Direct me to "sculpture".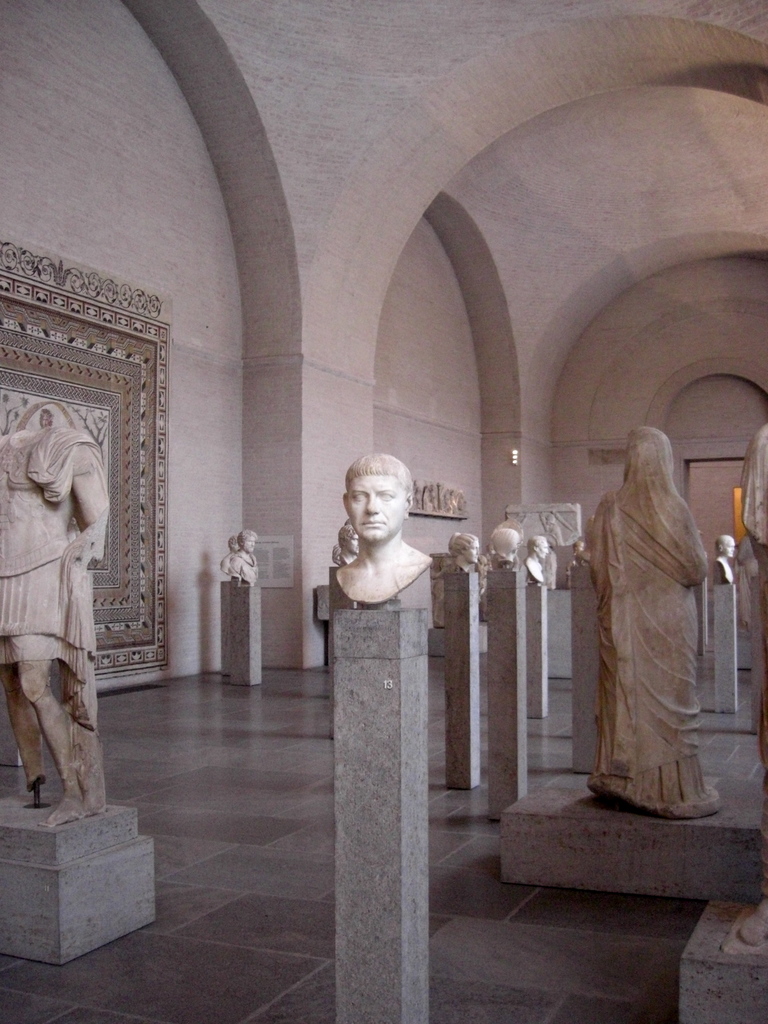
Direction: {"x1": 487, "y1": 523, "x2": 520, "y2": 561}.
